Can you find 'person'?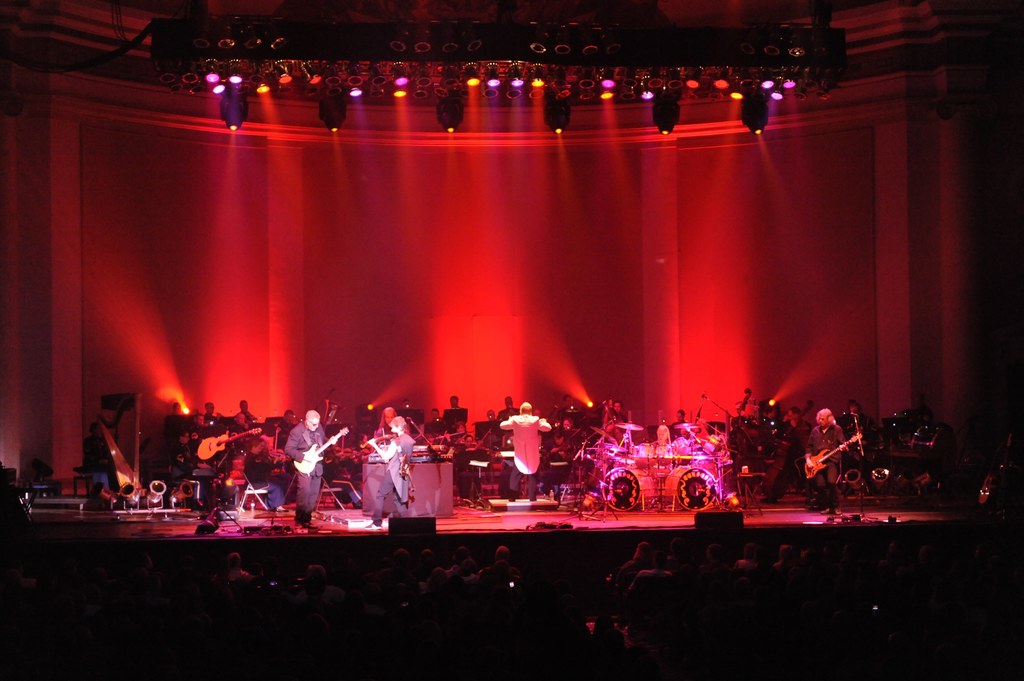
Yes, bounding box: 443/394/468/429.
